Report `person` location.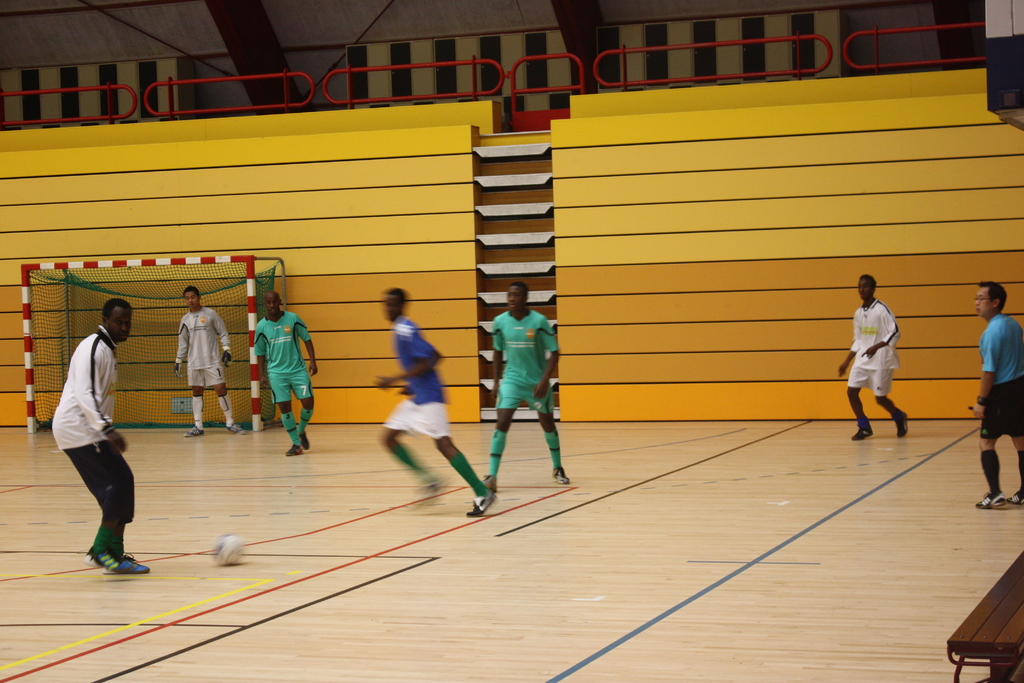
Report: {"left": 476, "top": 280, "right": 563, "bottom": 503}.
